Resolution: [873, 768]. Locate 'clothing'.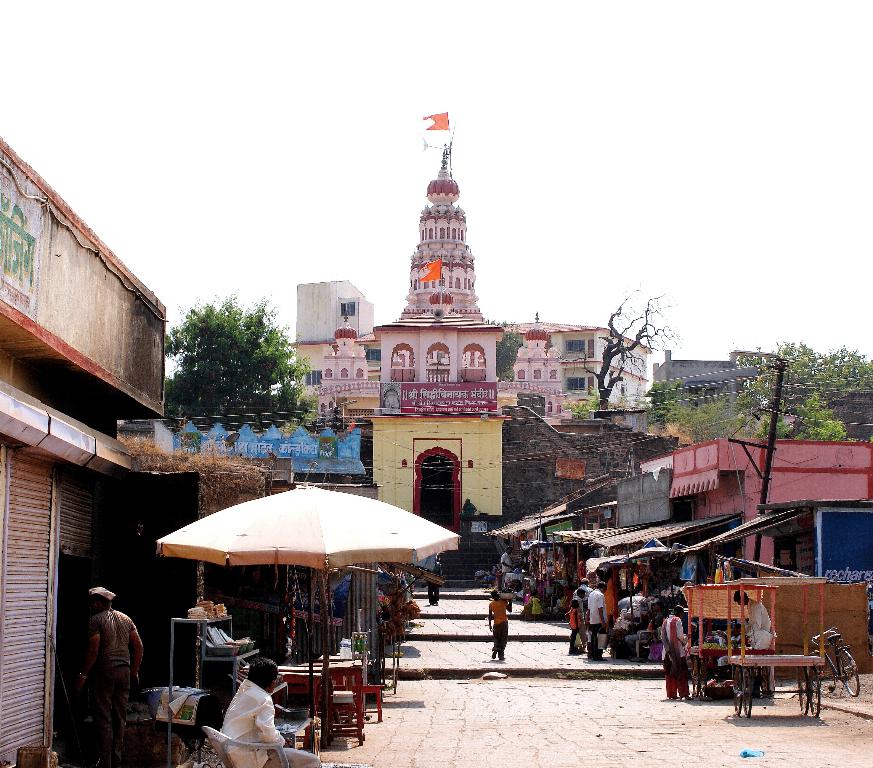
<box>532,599,543,615</box>.
